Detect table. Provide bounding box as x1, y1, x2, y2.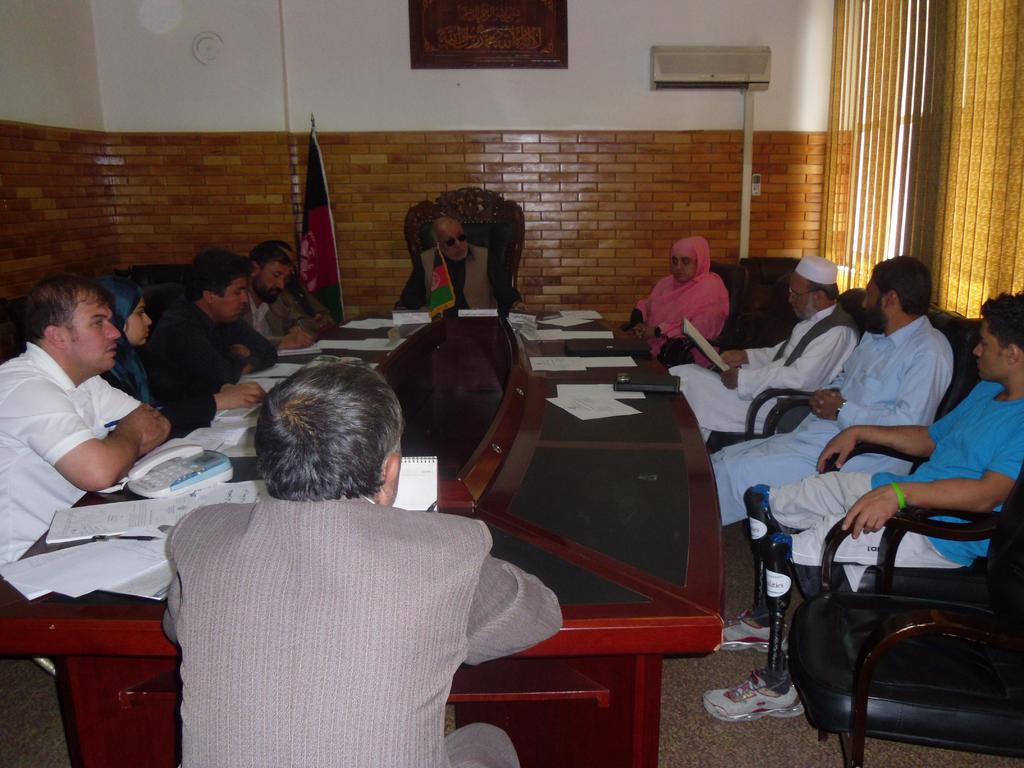
0, 305, 721, 767.
